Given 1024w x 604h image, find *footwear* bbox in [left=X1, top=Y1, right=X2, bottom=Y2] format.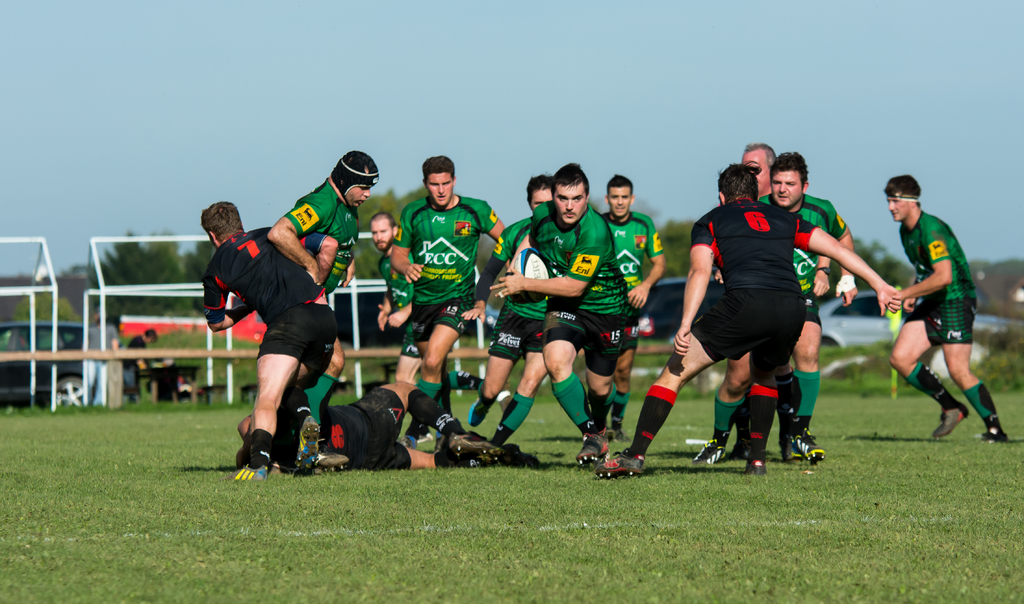
[left=239, top=449, right=277, bottom=480].
